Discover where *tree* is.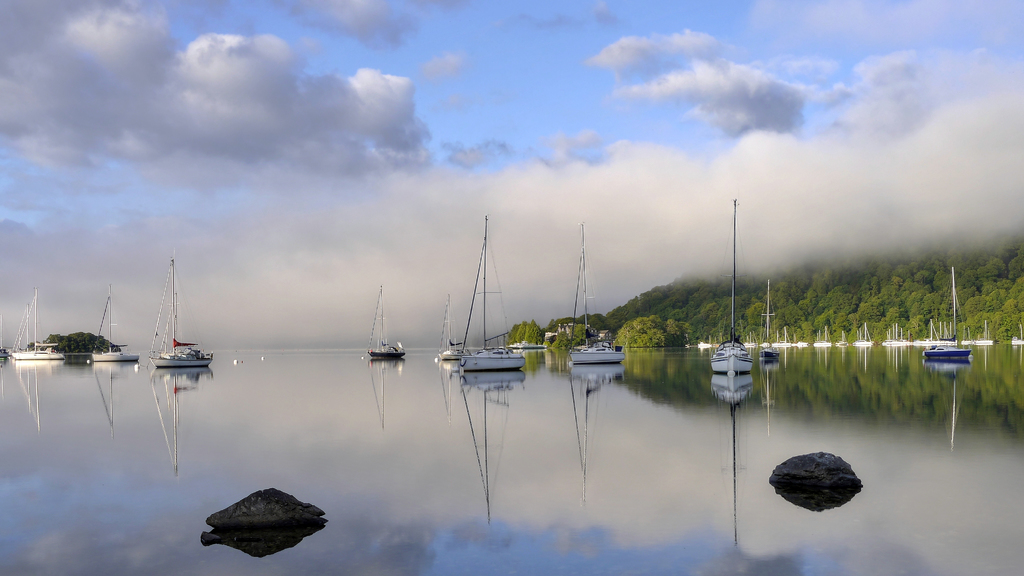
Discovered at <region>575, 308, 608, 329</region>.
